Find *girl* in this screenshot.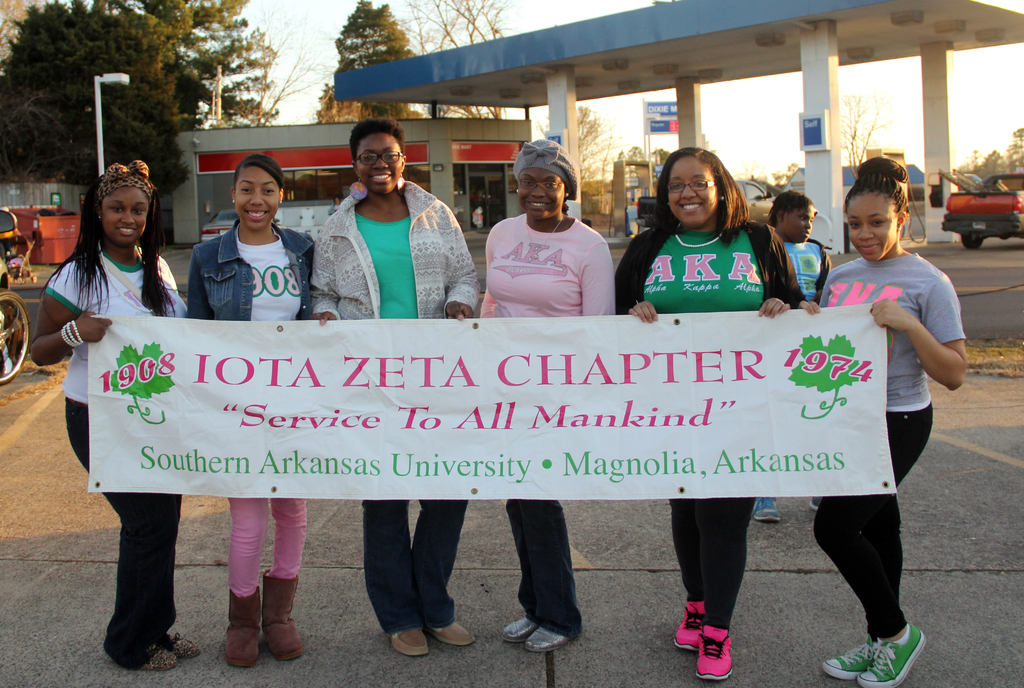
The bounding box for *girl* is crop(798, 152, 964, 687).
